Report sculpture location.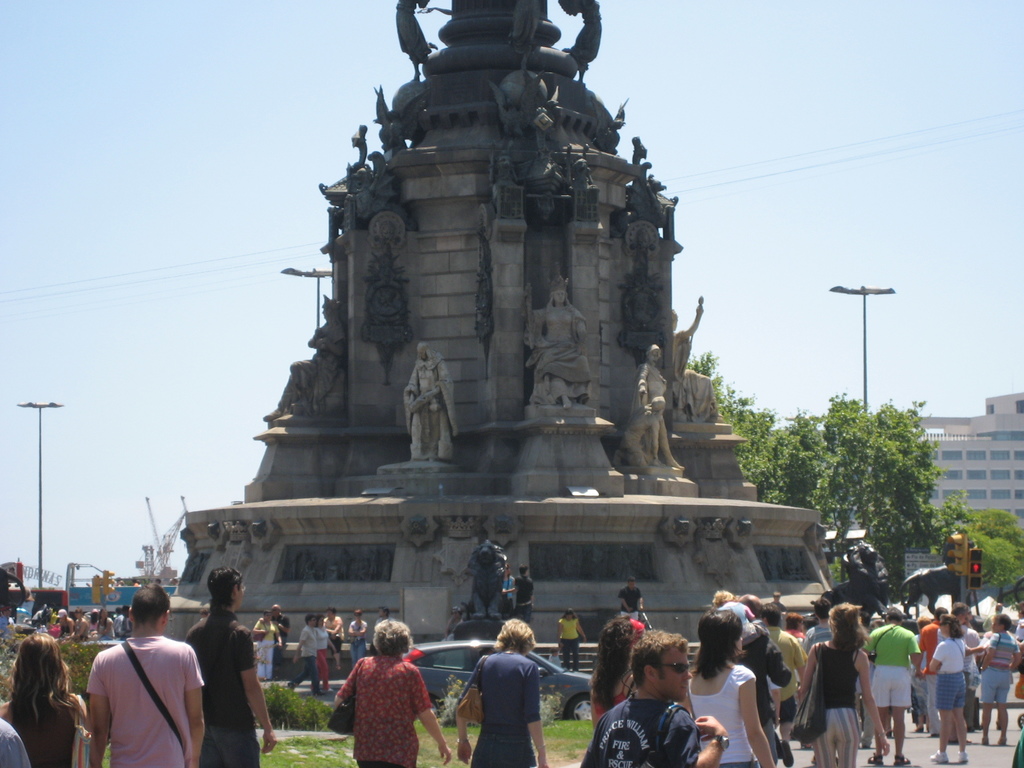
Report: box=[325, 554, 346, 582].
